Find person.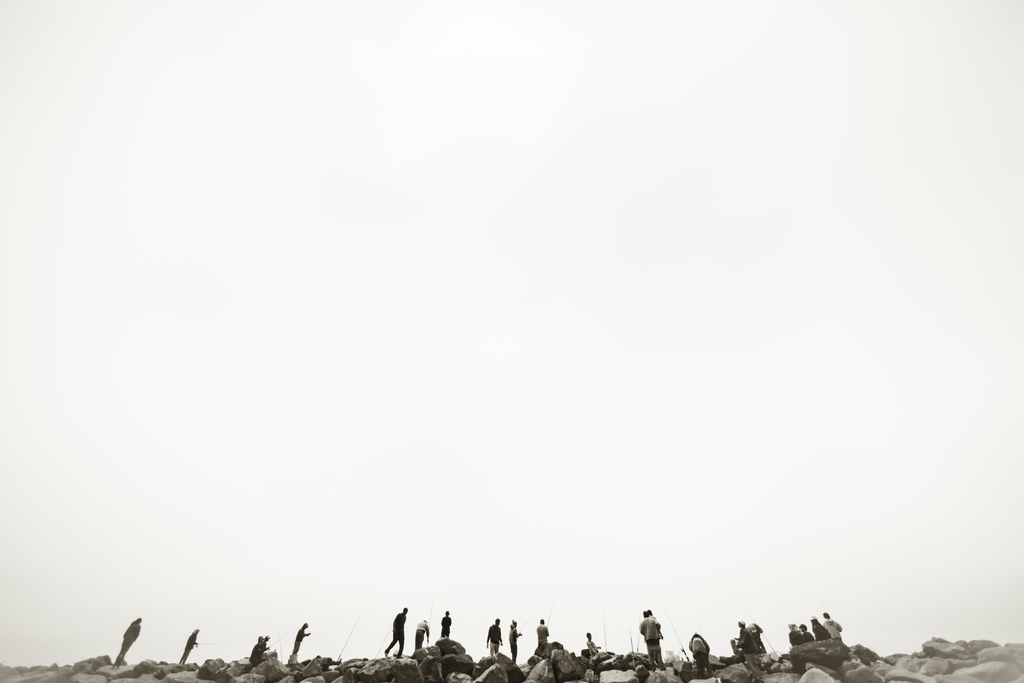
177,628,202,667.
